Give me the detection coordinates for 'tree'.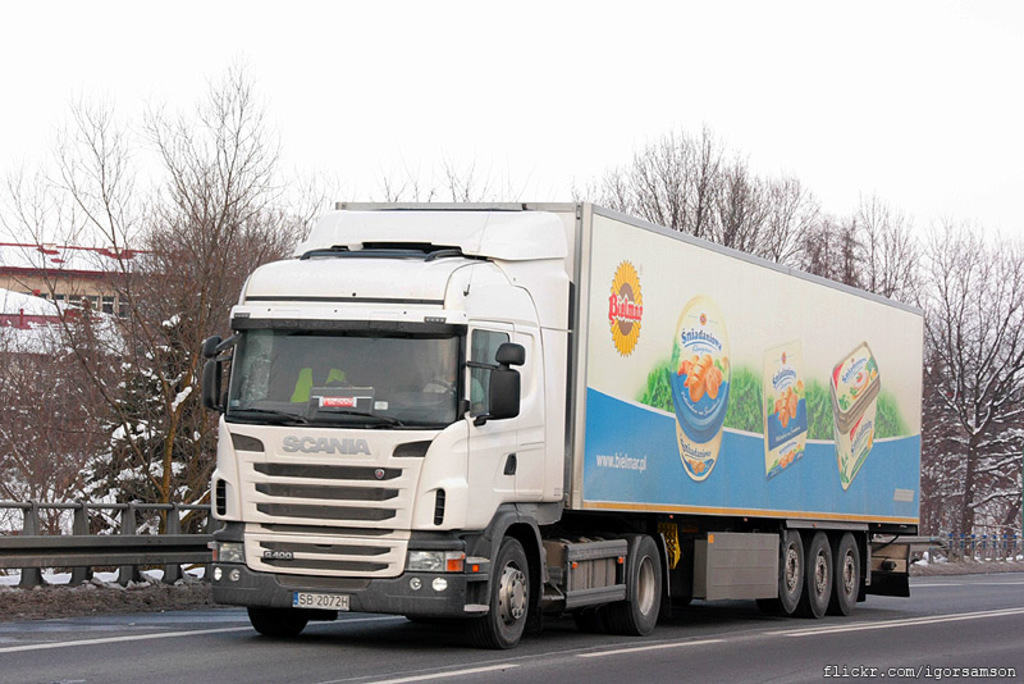
<region>0, 307, 146, 575</region>.
